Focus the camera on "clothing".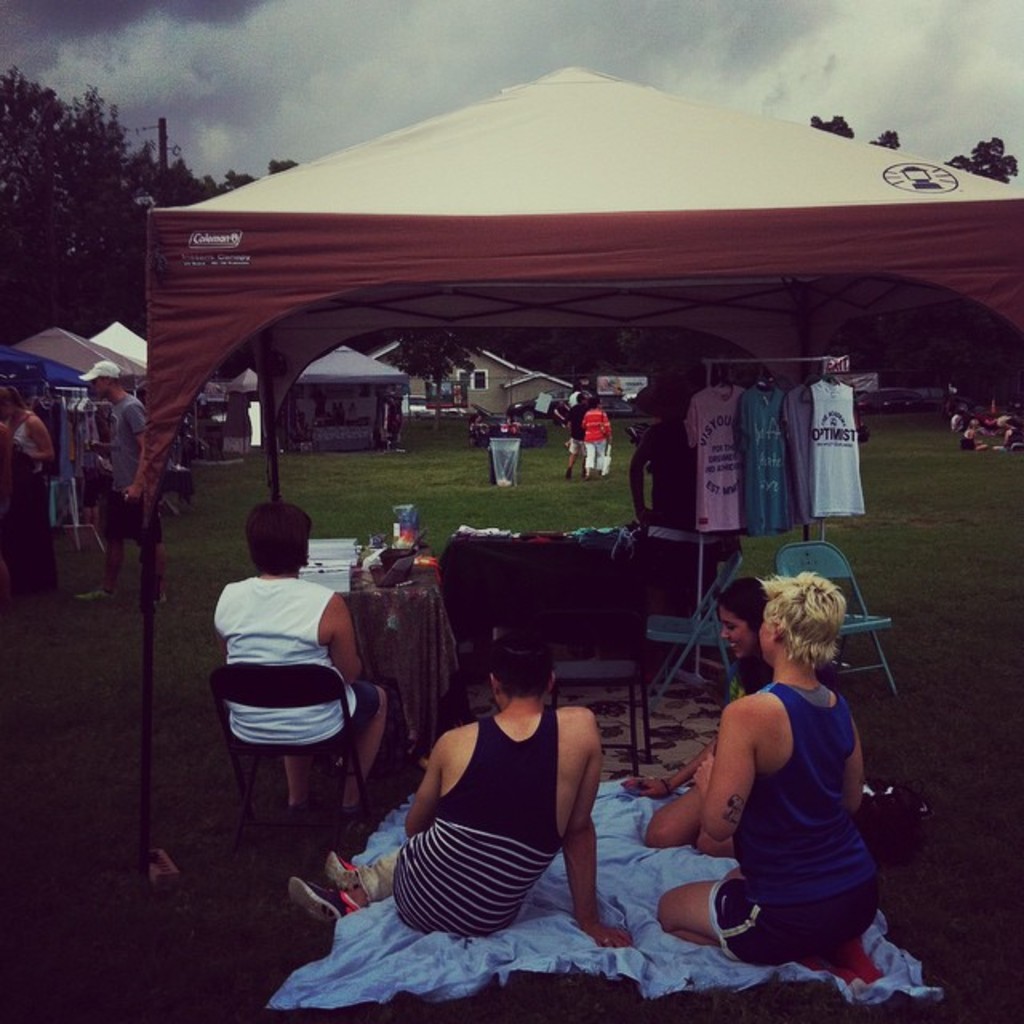
Focus region: (x1=994, y1=422, x2=1021, y2=453).
